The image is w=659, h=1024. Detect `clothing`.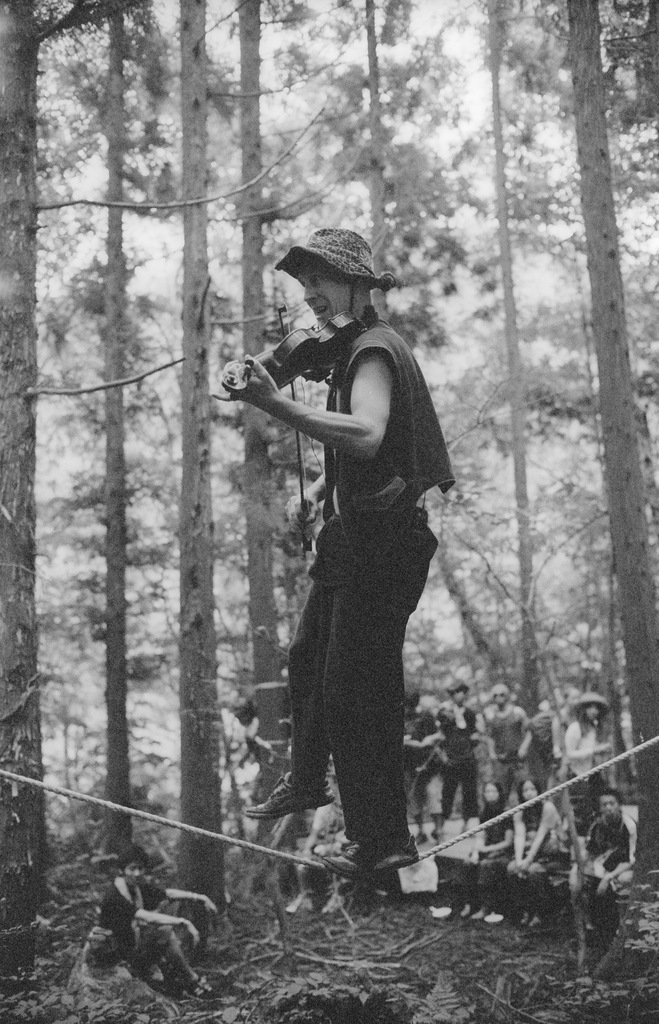
Detection: 91, 882, 199, 994.
